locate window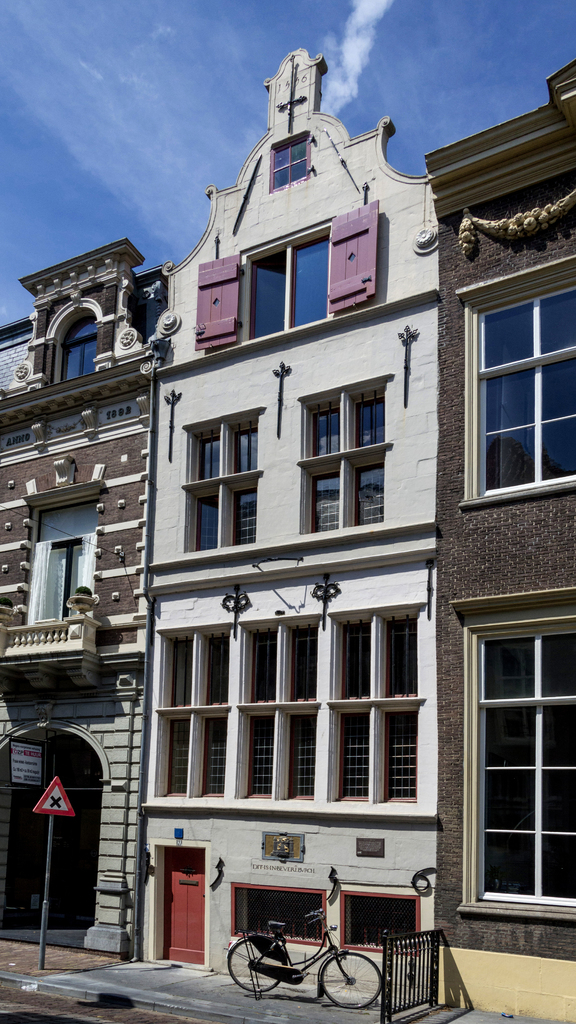
l=452, t=612, r=575, b=914
